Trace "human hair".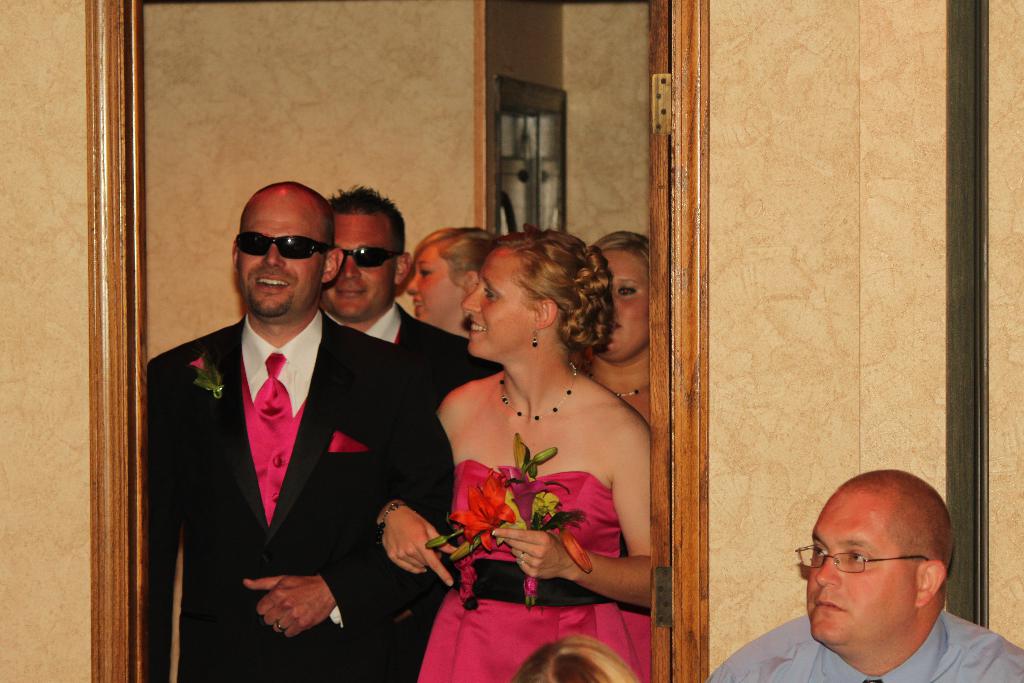
Traced to BBox(329, 183, 404, 258).
